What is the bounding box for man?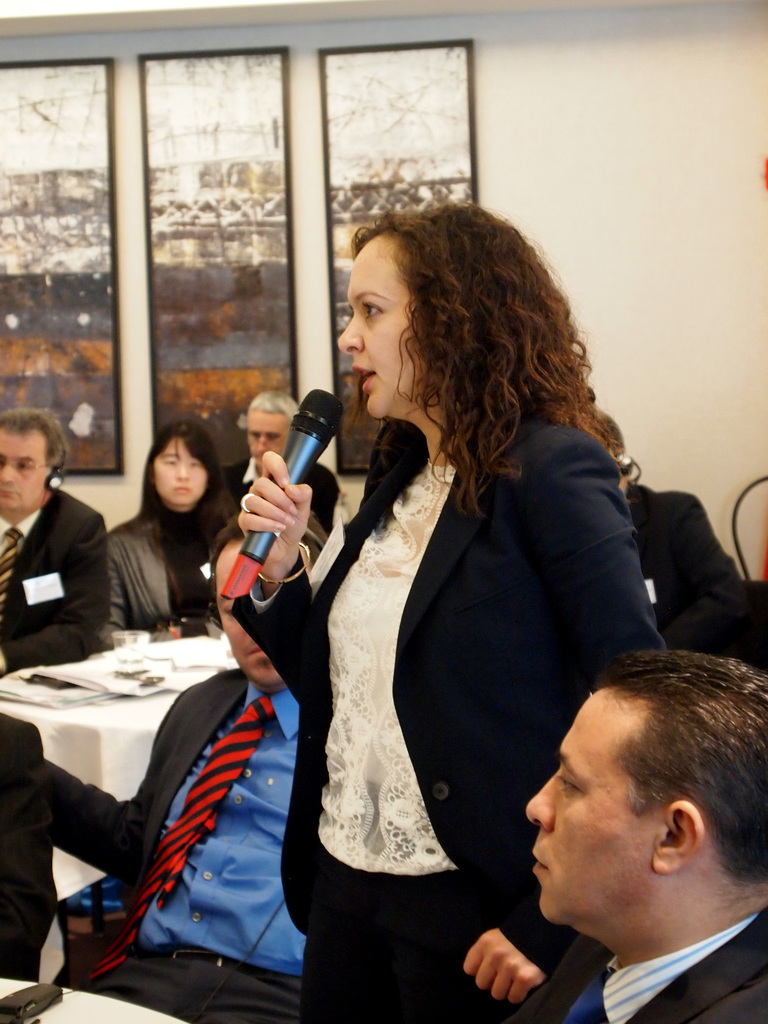
40,508,336,1023.
